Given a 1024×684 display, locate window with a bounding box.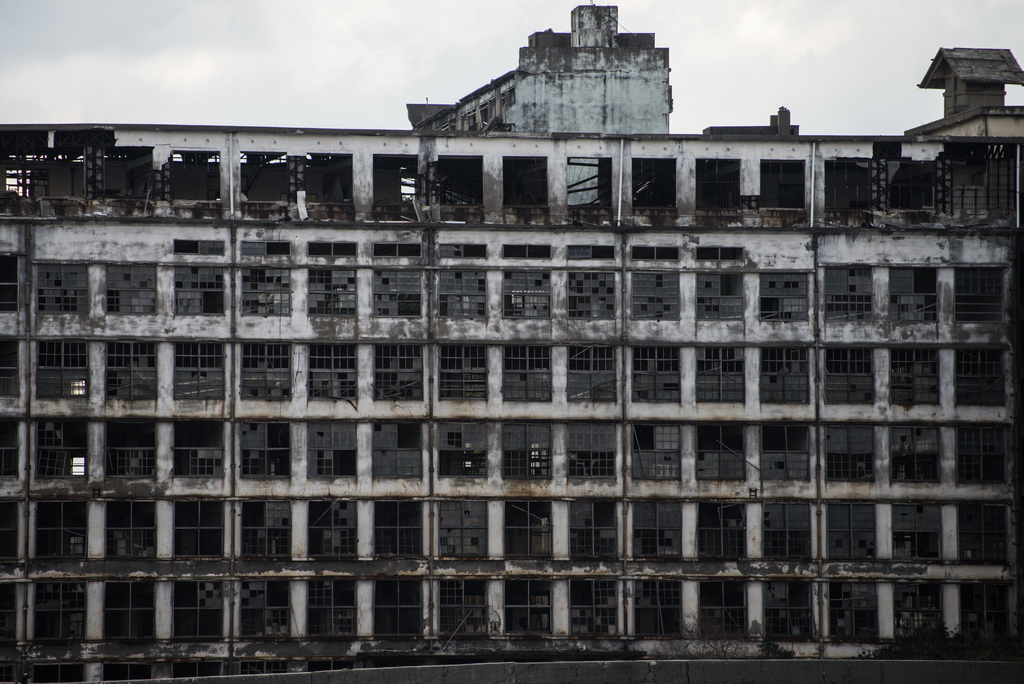
Located: l=566, t=424, r=623, b=480.
